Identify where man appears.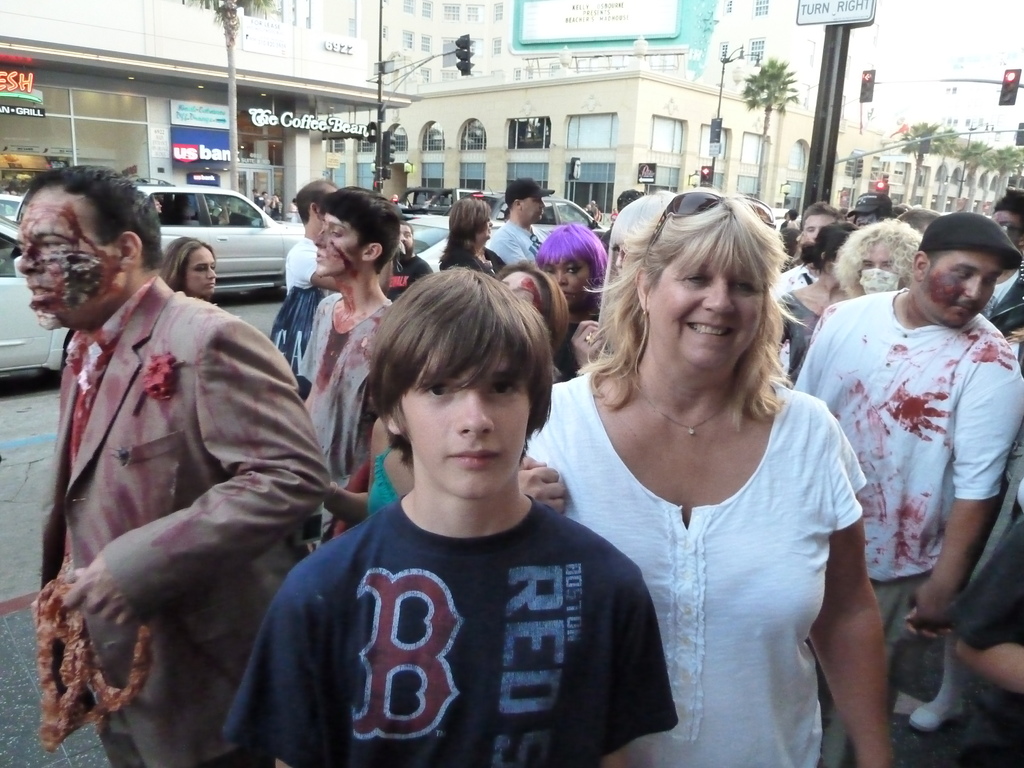
Appears at crop(484, 173, 545, 272).
